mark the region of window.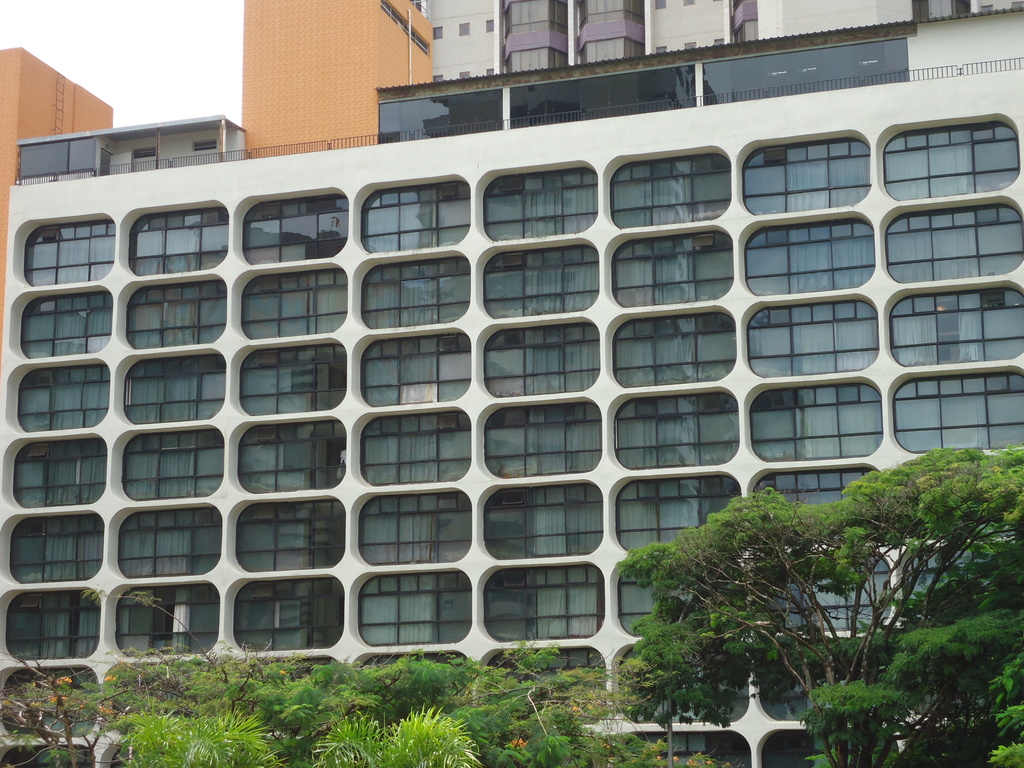
Region: l=599, t=145, r=737, b=225.
